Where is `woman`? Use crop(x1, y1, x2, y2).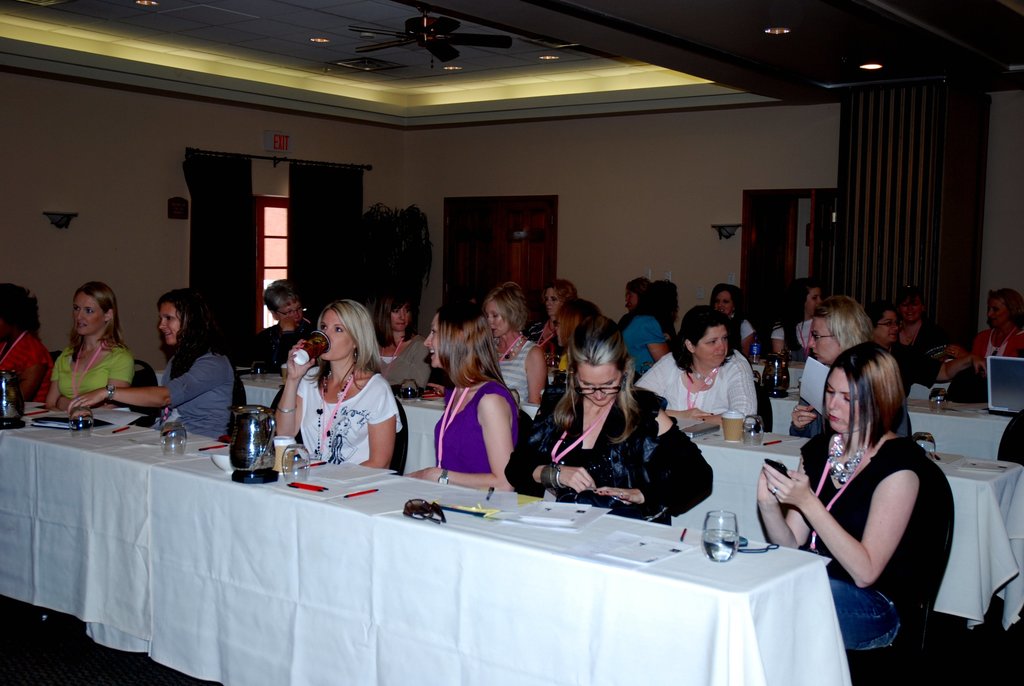
crop(614, 275, 655, 329).
